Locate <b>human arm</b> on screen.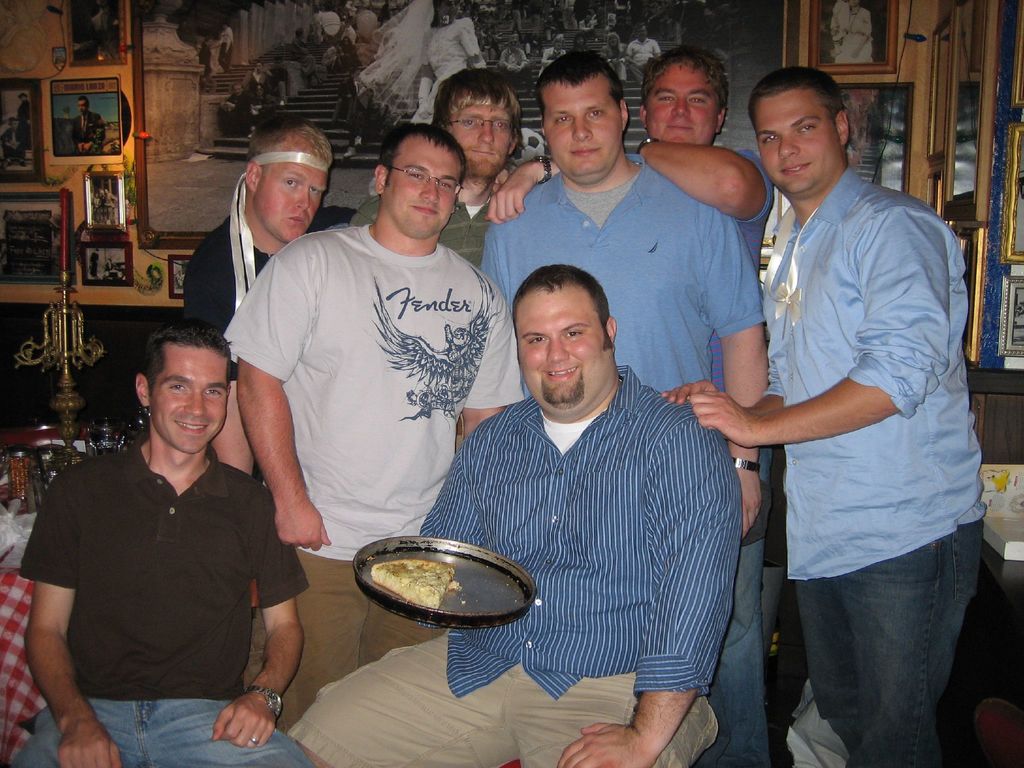
On screen at pyautogui.locateOnScreen(662, 131, 765, 216).
